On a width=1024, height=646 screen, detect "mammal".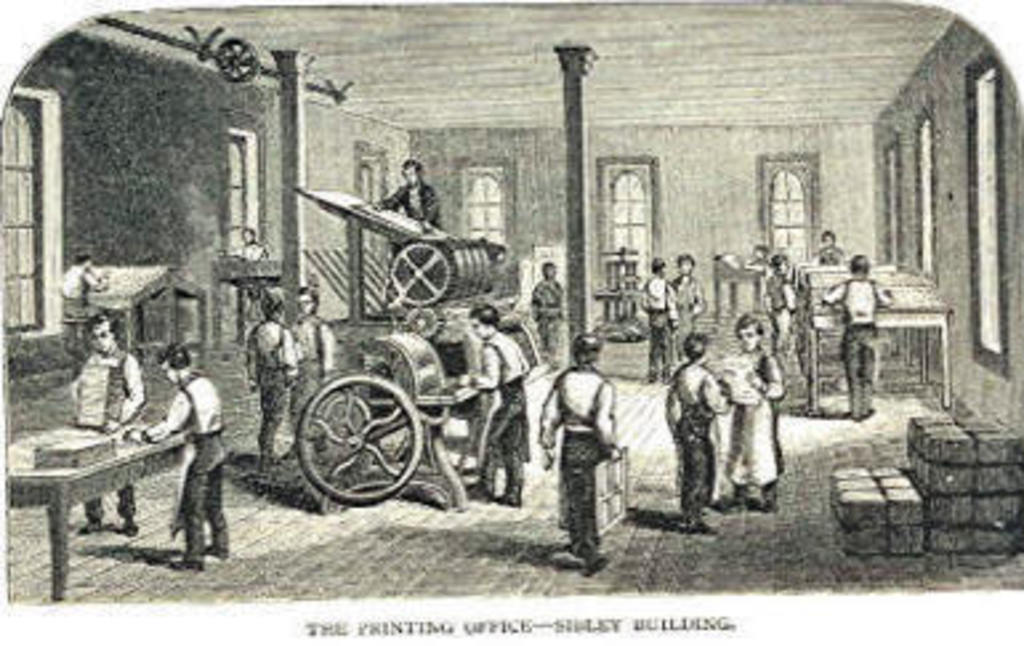
{"x1": 673, "y1": 250, "x2": 707, "y2": 351}.
